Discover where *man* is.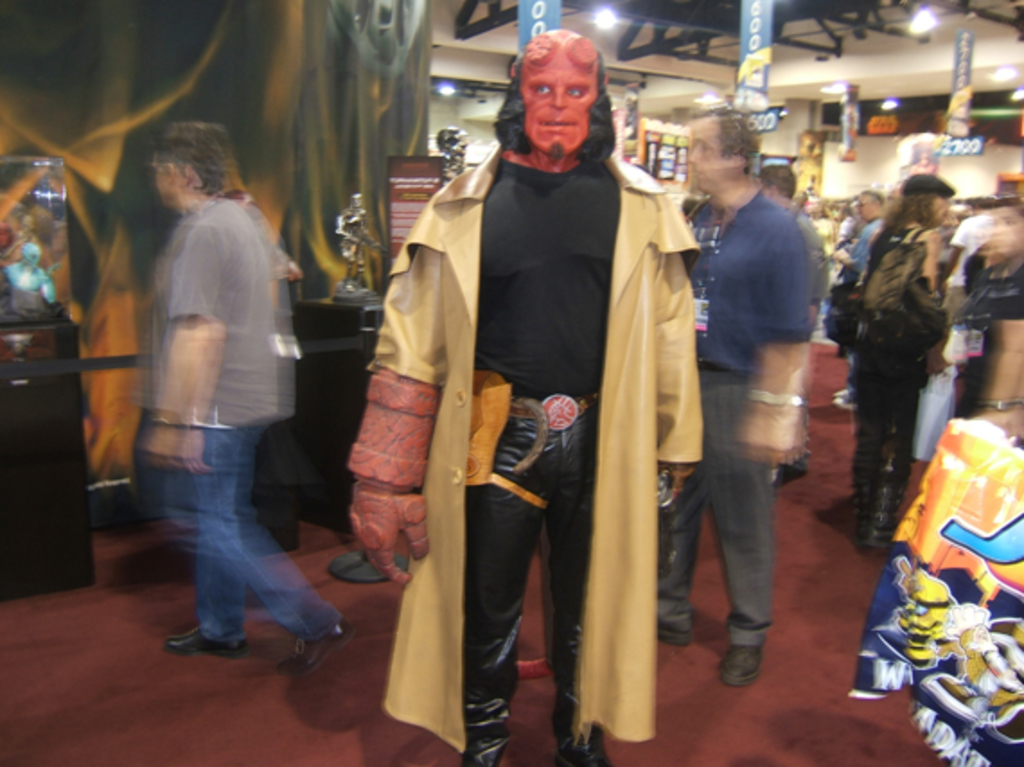
Discovered at 656:110:812:693.
